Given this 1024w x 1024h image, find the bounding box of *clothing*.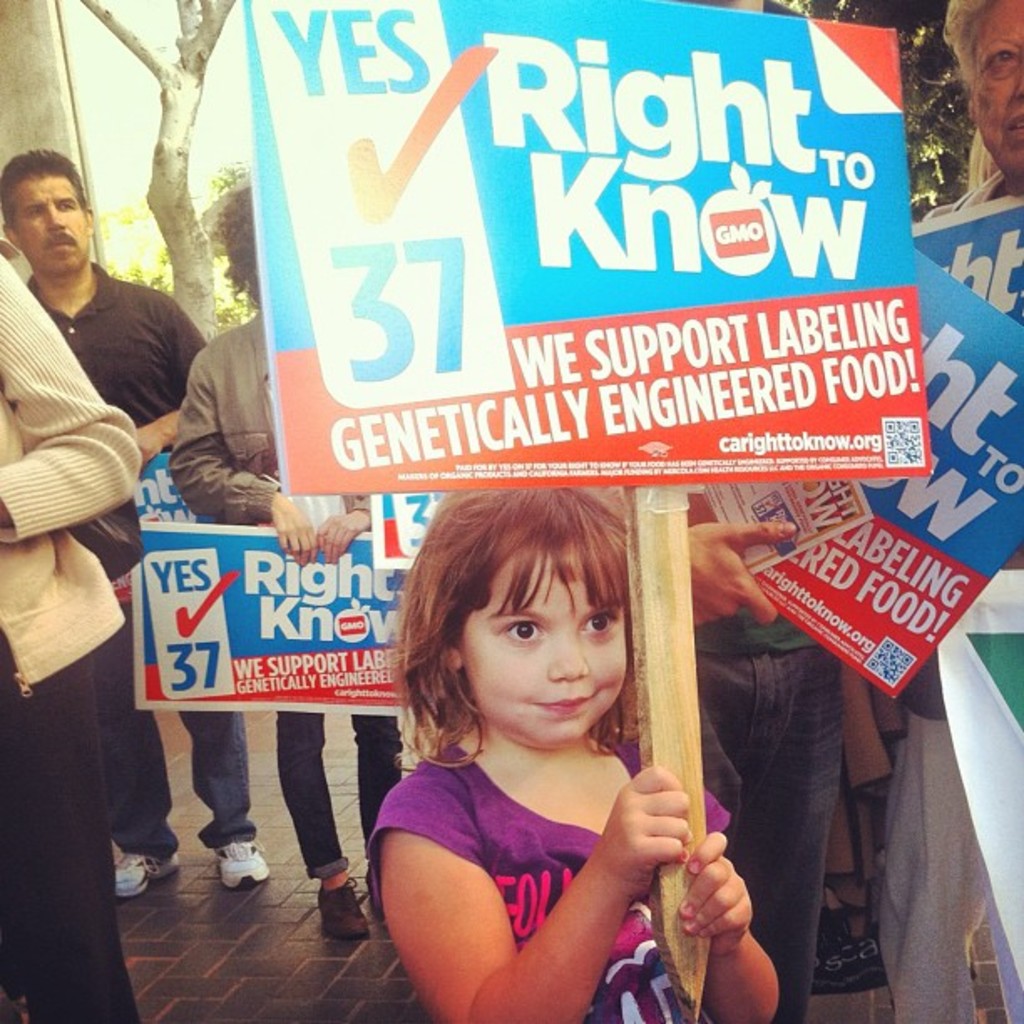
bbox(174, 323, 412, 872).
